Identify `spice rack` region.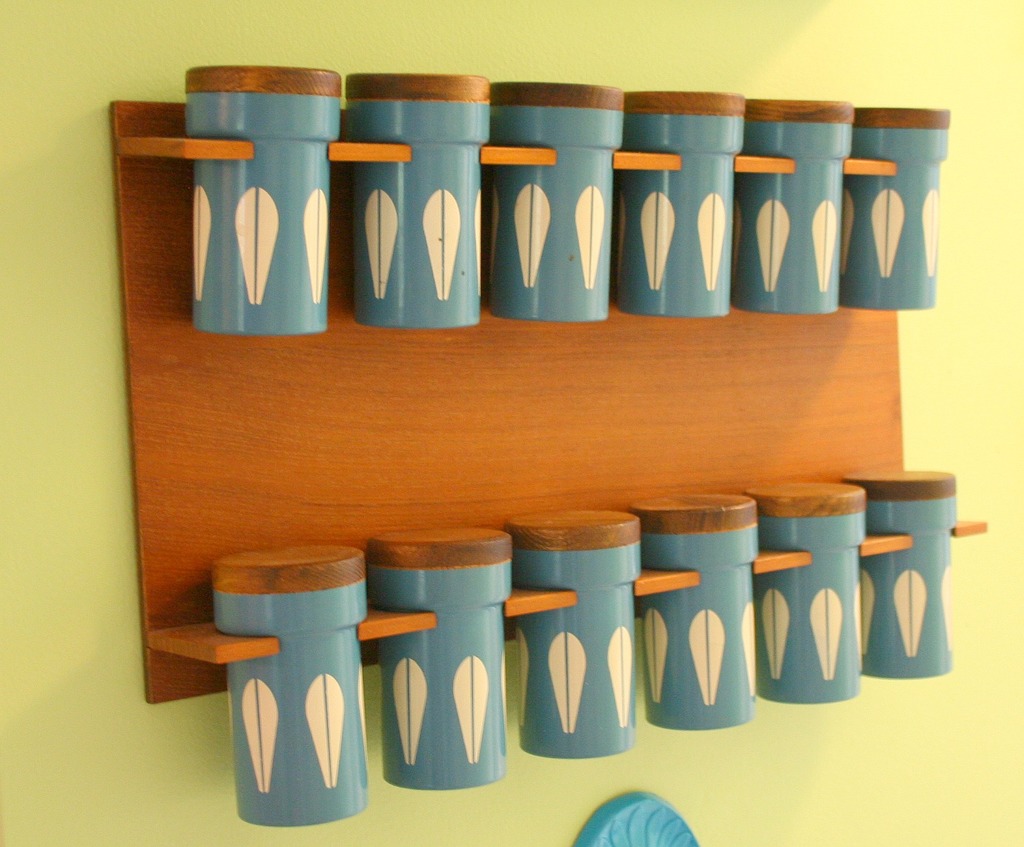
Region: (190,60,950,337).
